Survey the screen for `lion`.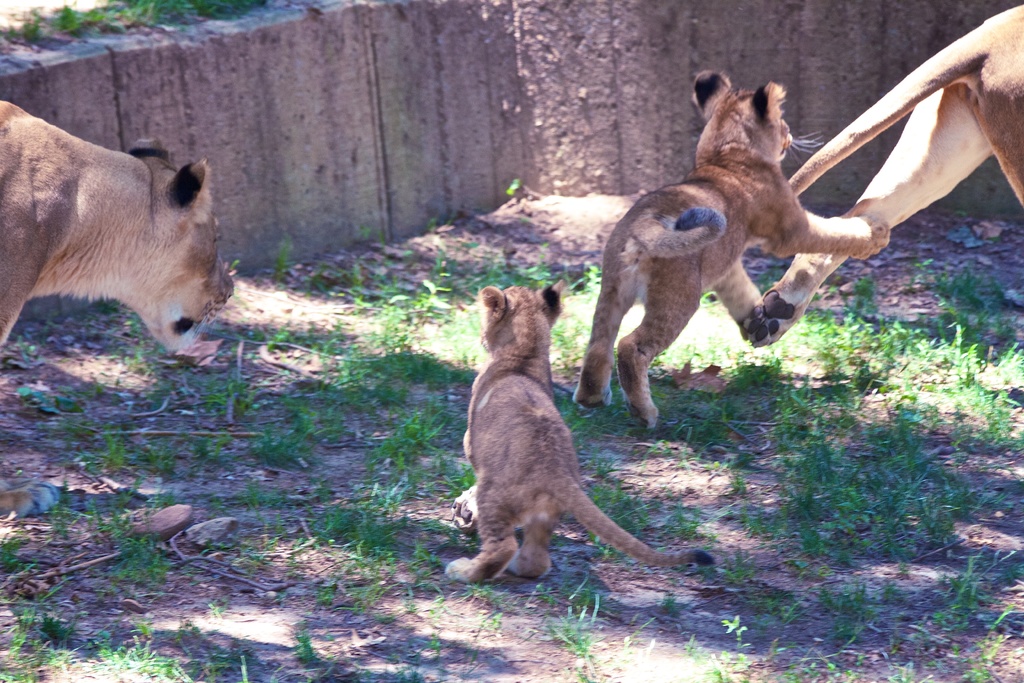
Survey found: [left=740, top=4, right=1023, bottom=341].
